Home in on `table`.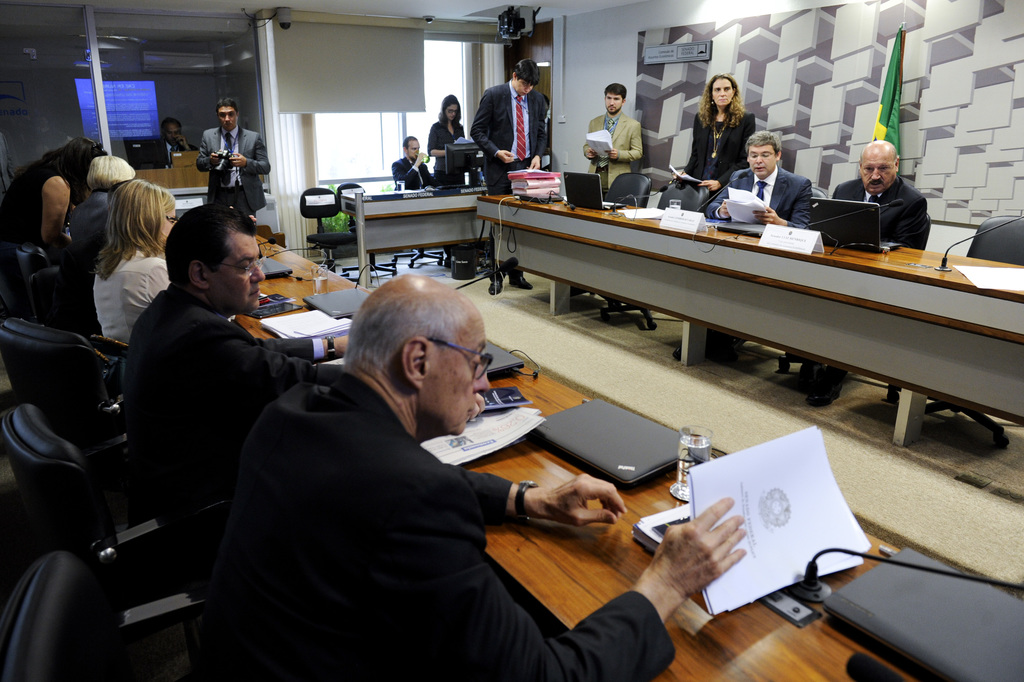
Homed in at [245,227,1023,681].
